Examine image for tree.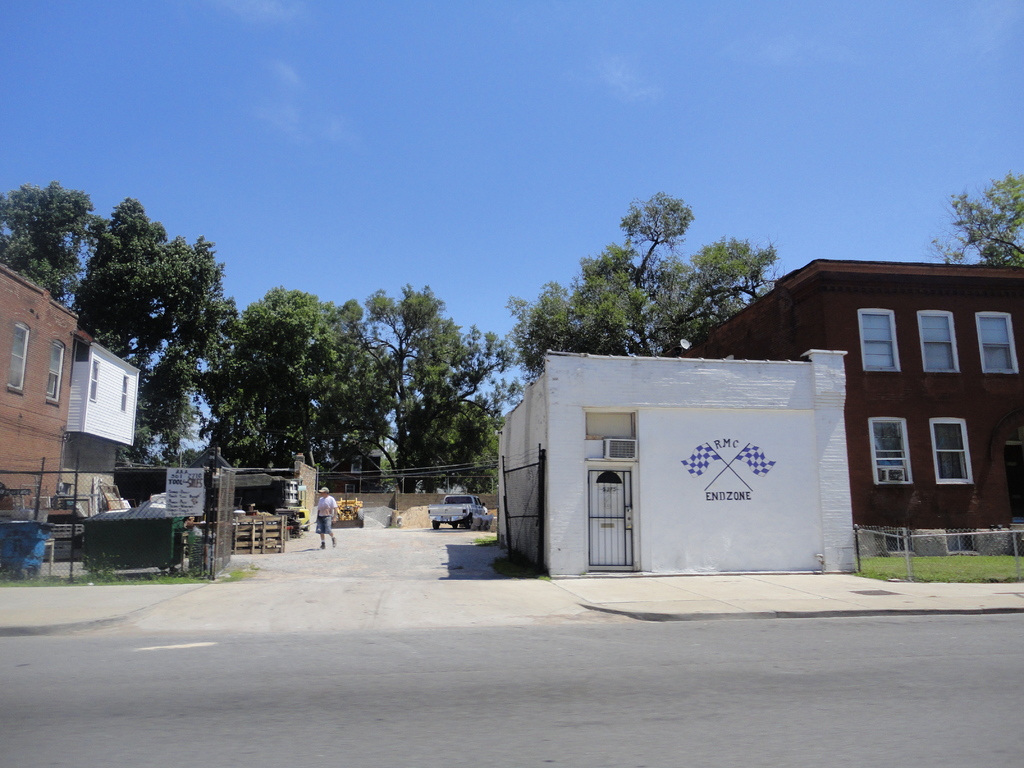
Examination result: 201/288/354/490.
